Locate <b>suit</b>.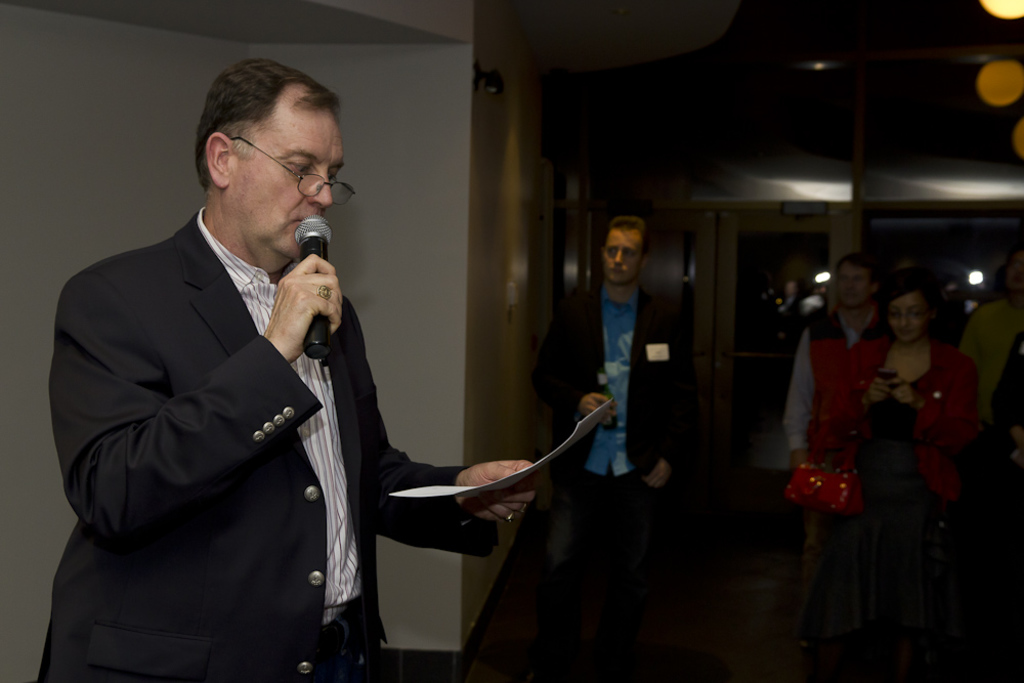
Bounding box: x1=538 y1=283 x2=695 y2=531.
